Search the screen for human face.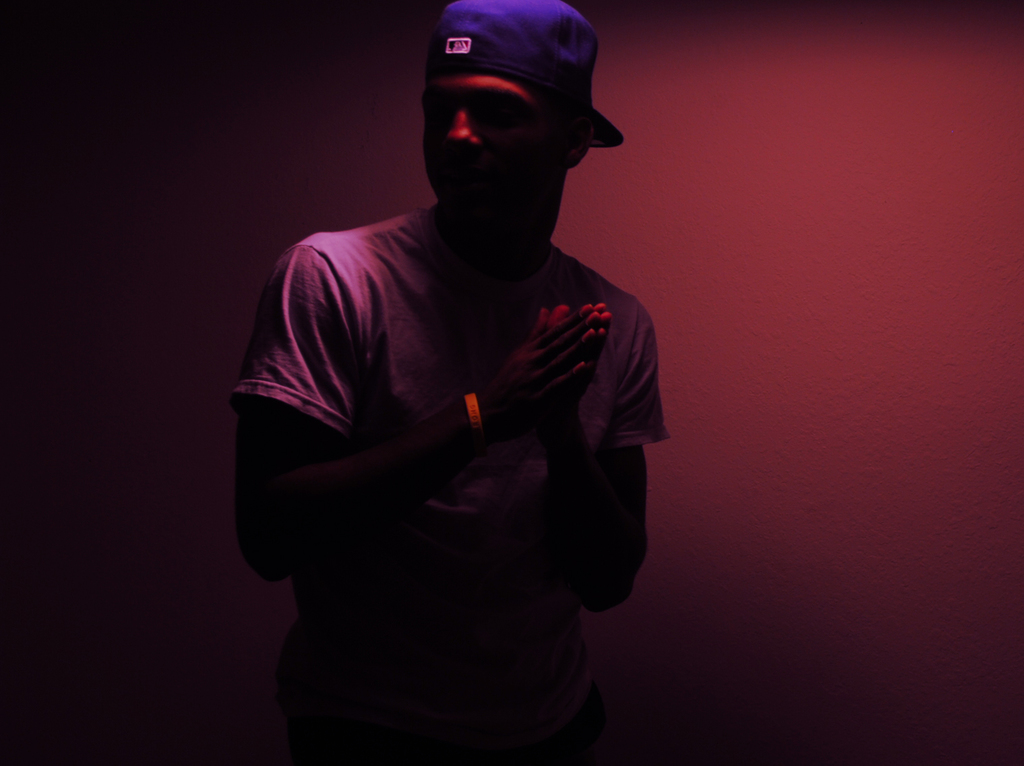
Found at <bbox>425, 73, 565, 218</bbox>.
